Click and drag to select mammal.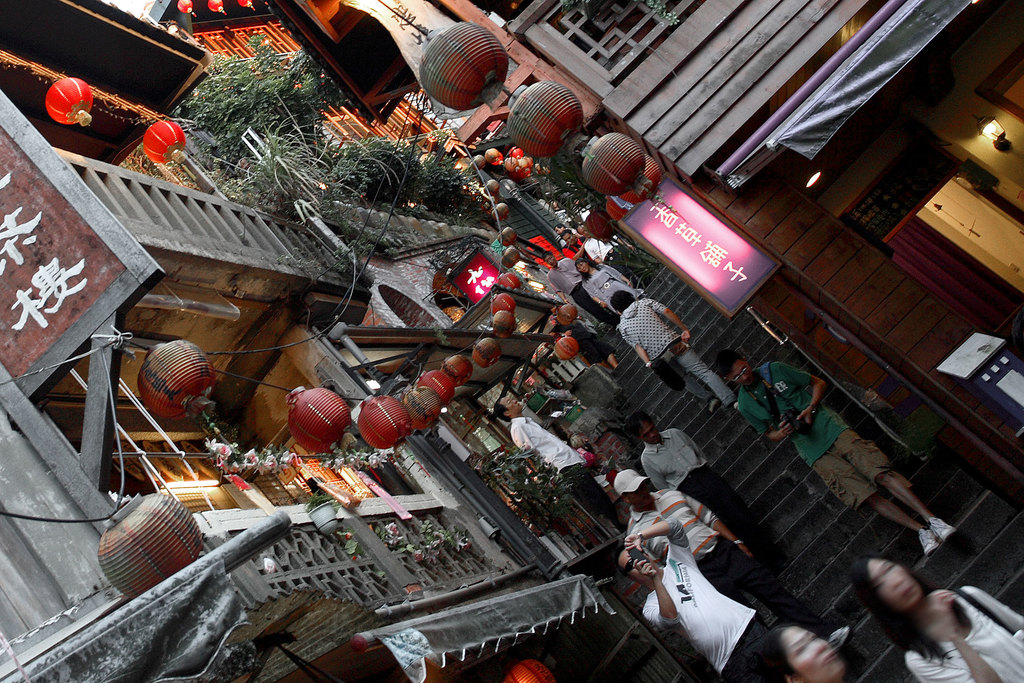
Selection: (x1=570, y1=257, x2=639, y2=318).
